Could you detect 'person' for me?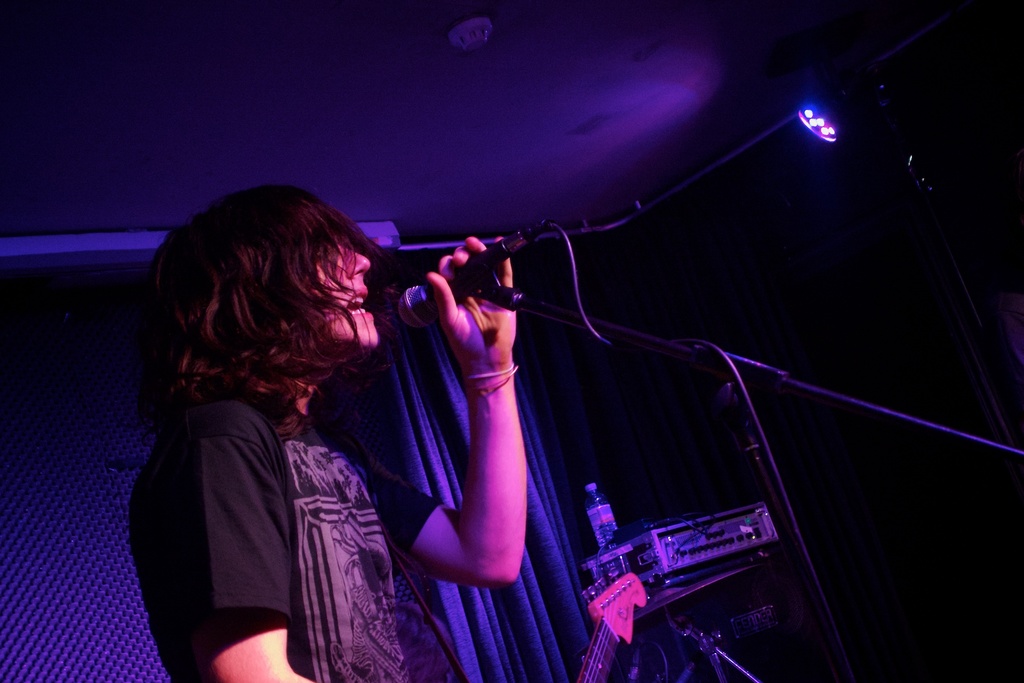
Detection result: 127, 183, 540, 682.
